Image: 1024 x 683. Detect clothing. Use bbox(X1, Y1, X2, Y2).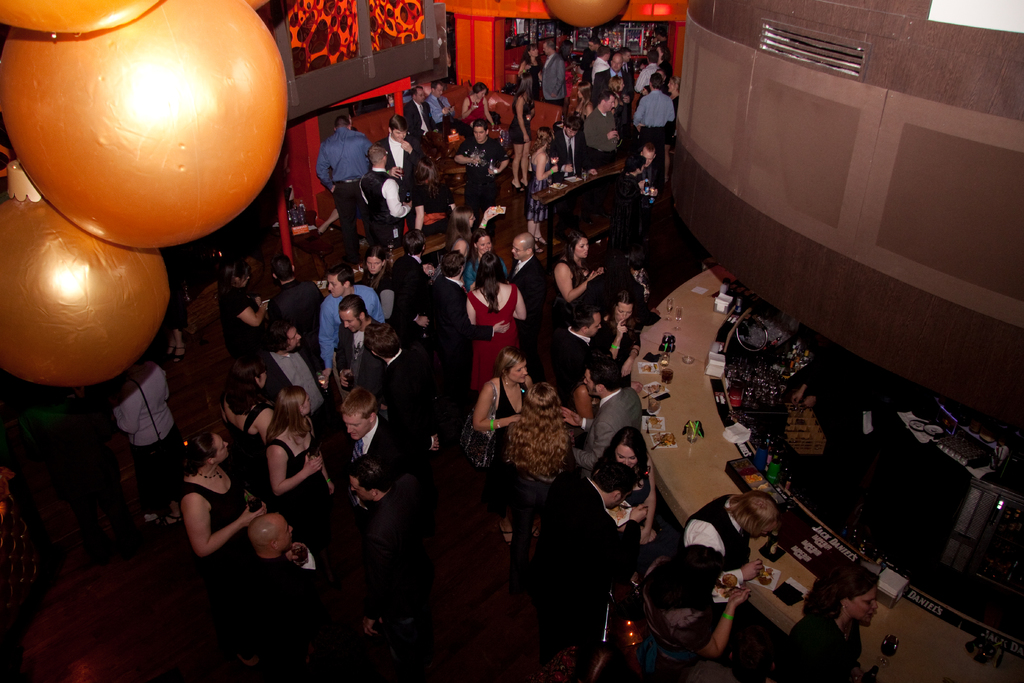
bbox(16, 28, 1023, 682).
